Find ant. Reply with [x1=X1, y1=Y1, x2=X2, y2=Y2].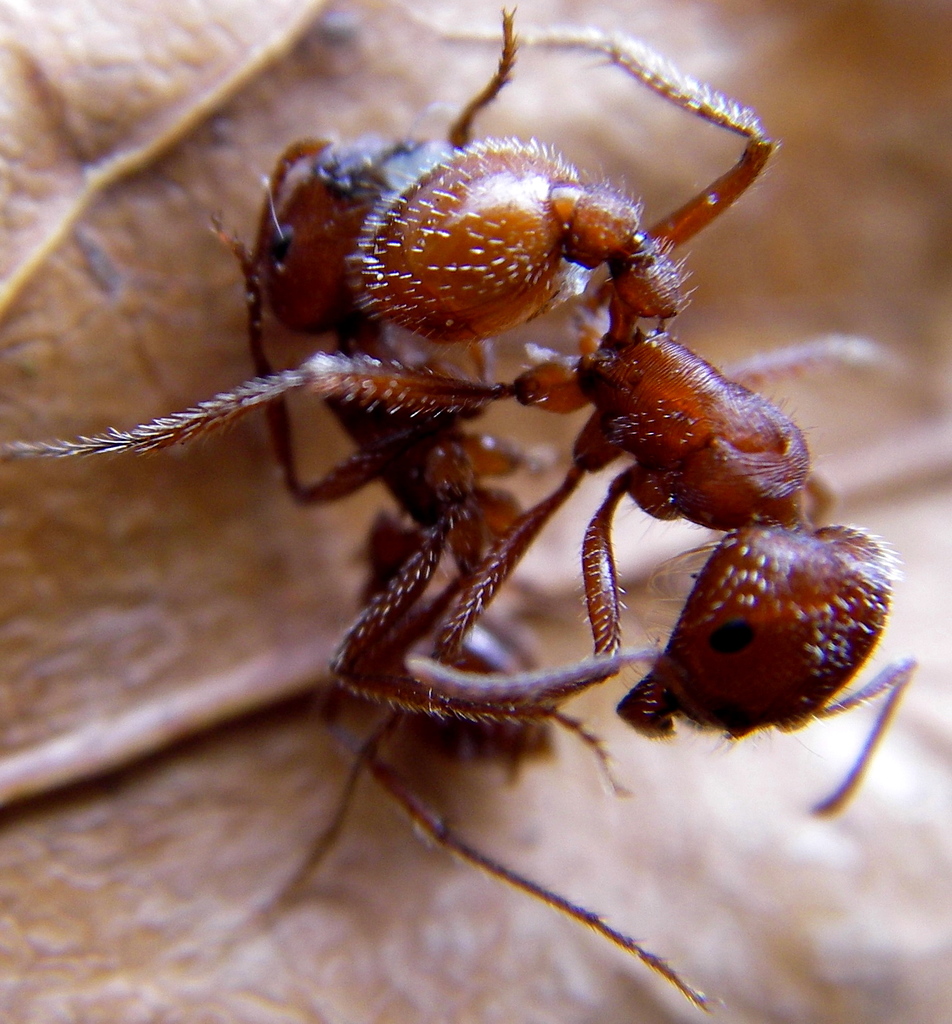
[x1=1, y1=0, x2=951, y2=824].
